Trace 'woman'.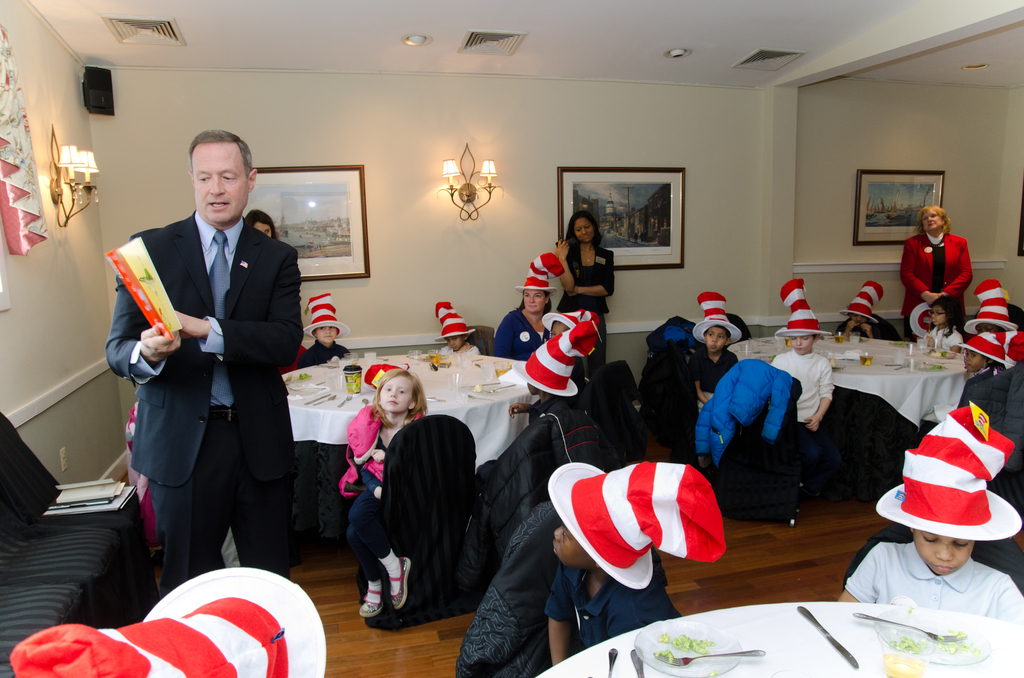
Traced to locate(901, 207, 972, 331).
